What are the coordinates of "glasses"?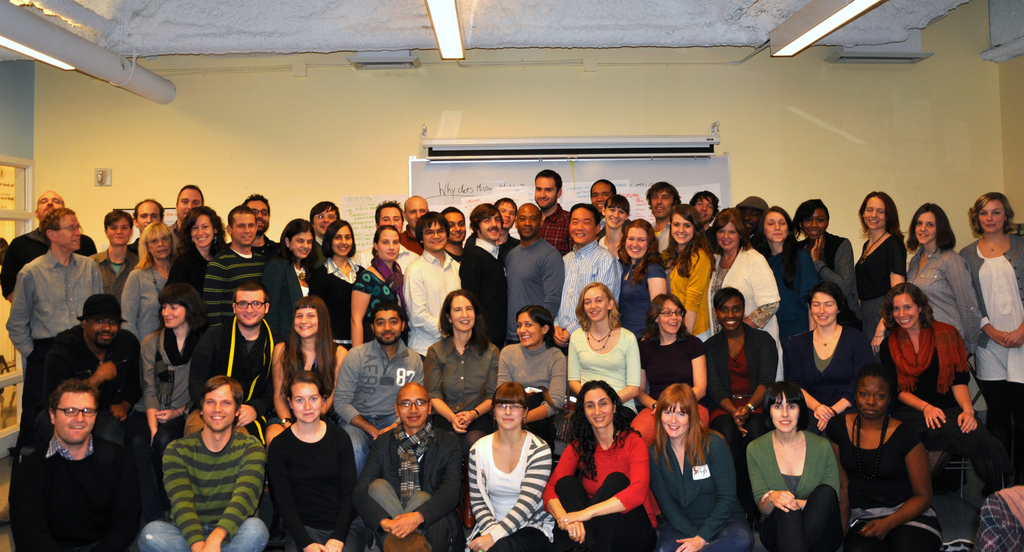
crop(54, 406, 100, 419).
